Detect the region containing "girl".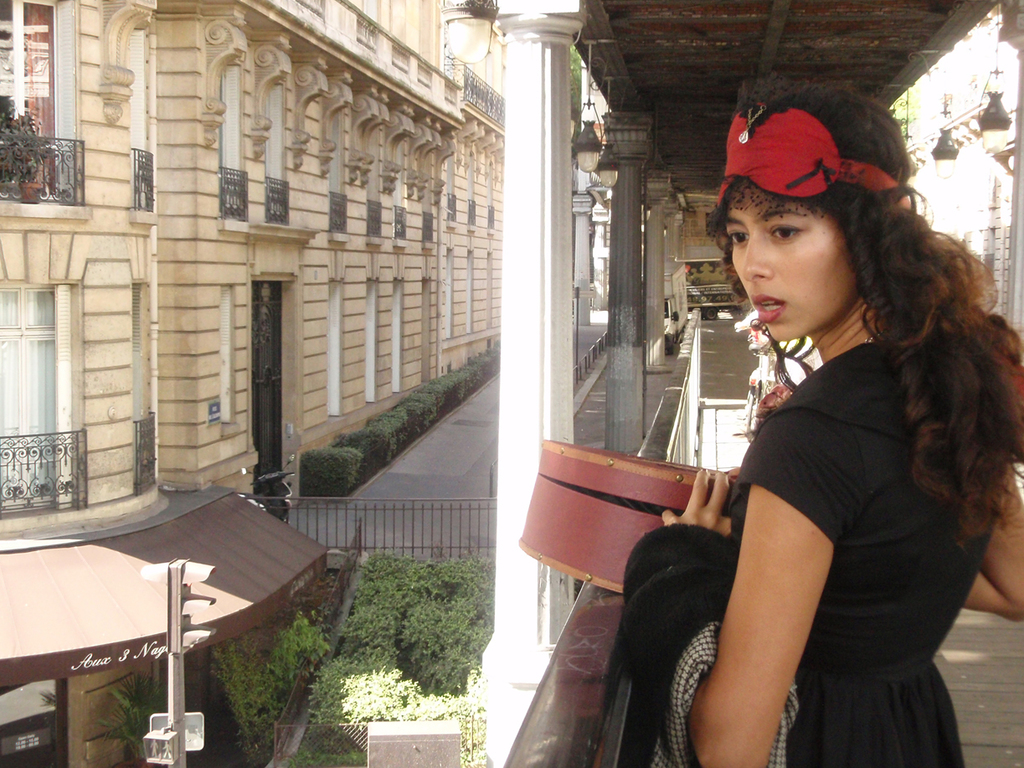
622:90:1021:767.
